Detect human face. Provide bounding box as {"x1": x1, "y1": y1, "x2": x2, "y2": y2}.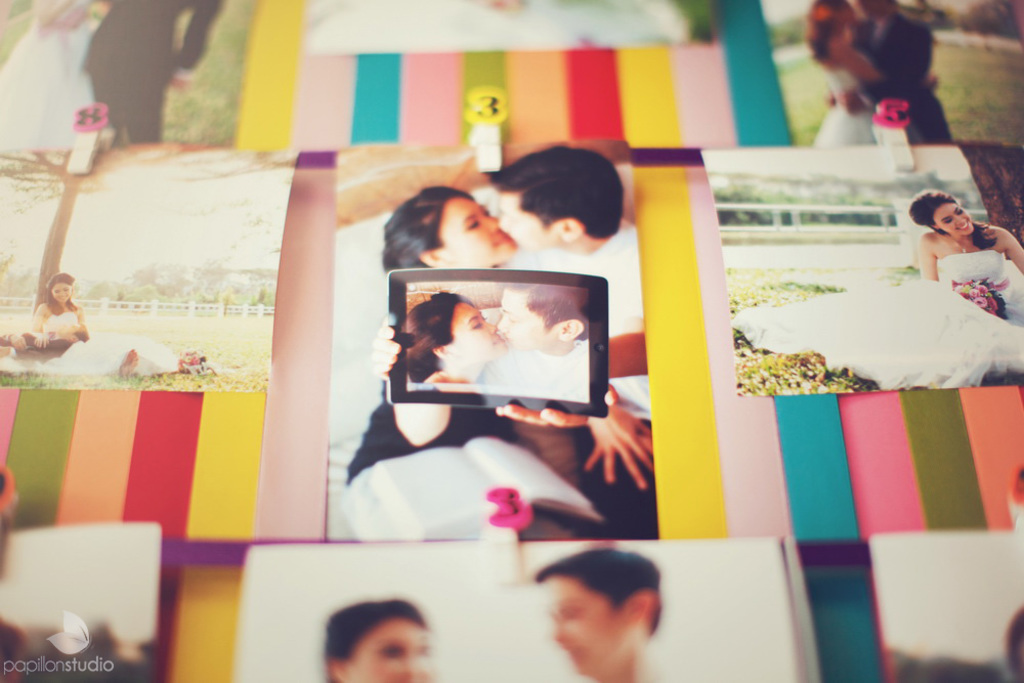
{"x1": 451, "y1": 304, "x2": 501, "y2": 351}.
